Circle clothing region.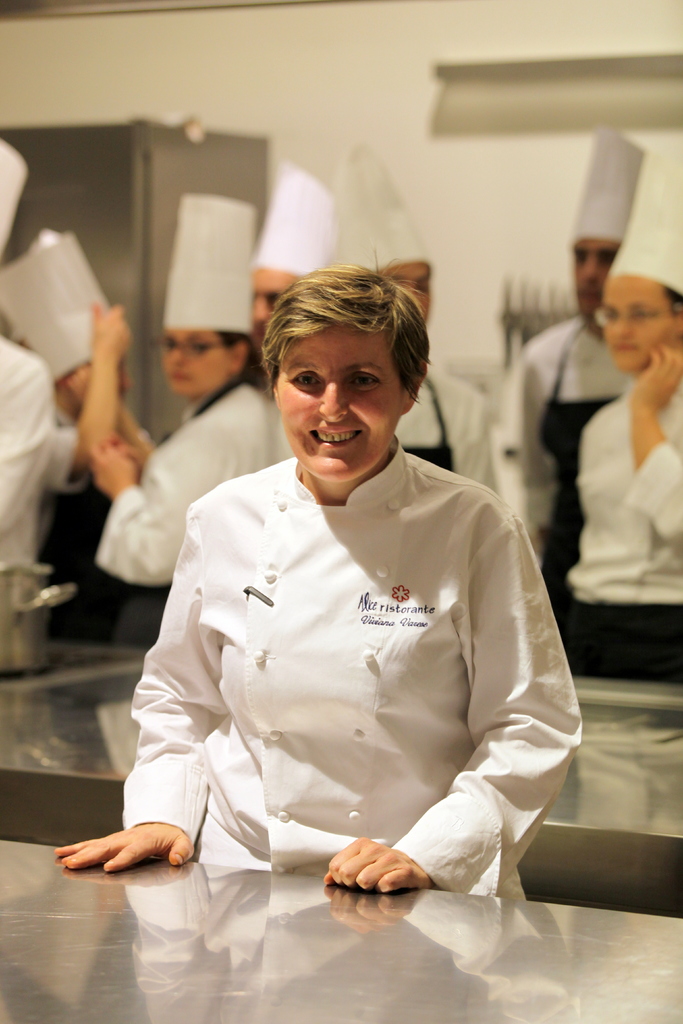
Region: [x1=397, y1=361, x2=506, y2=492].
